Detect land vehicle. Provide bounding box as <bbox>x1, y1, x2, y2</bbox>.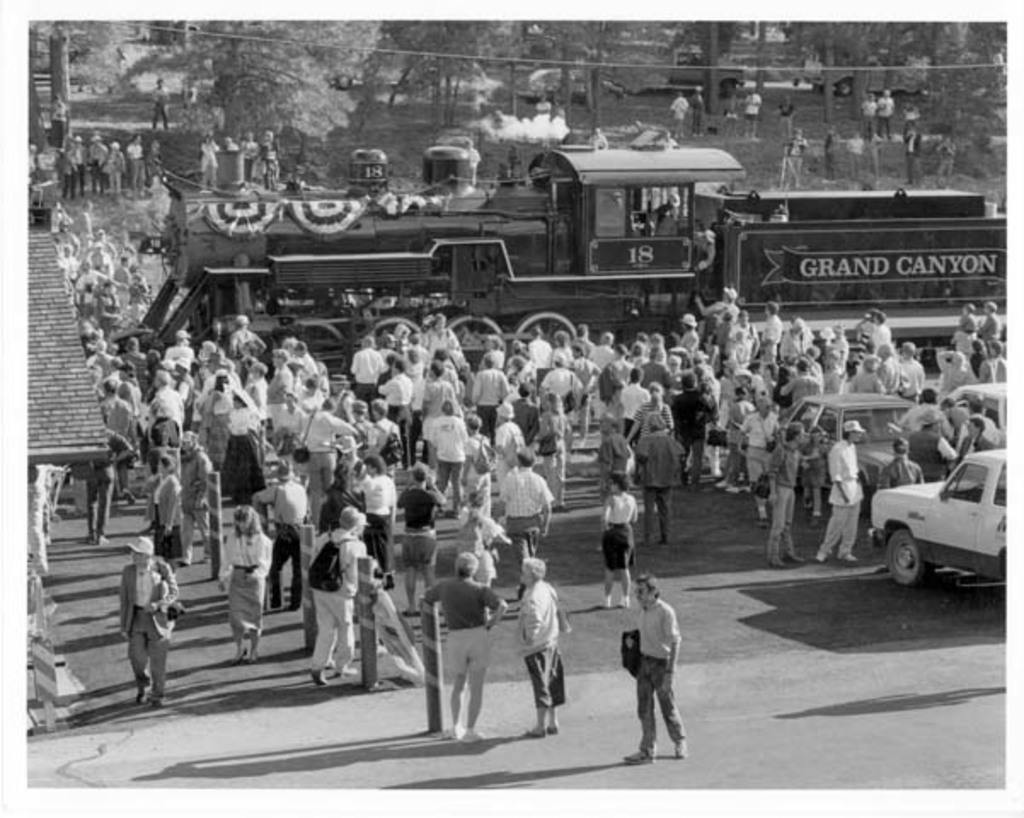
<bbox>934, 382, 1007, 441</bbox>.
